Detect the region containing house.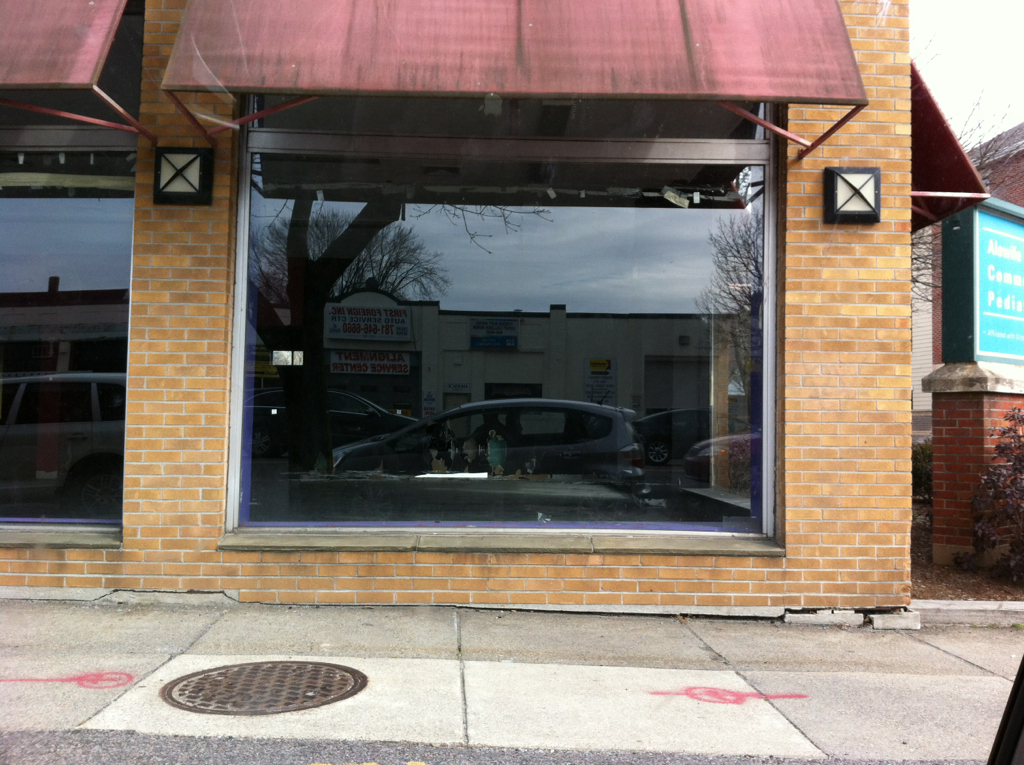
locate(0, 0, 928, 624).
